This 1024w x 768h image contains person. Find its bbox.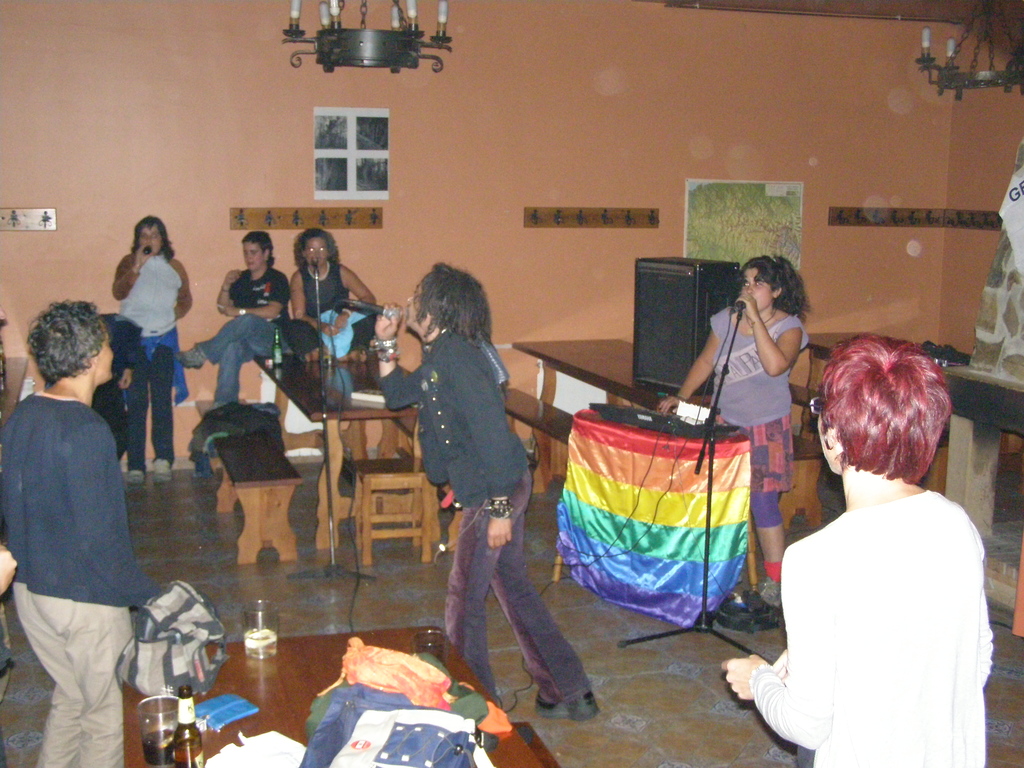
pyautogui.locateOnScreen(721, 337, 995, 767).
